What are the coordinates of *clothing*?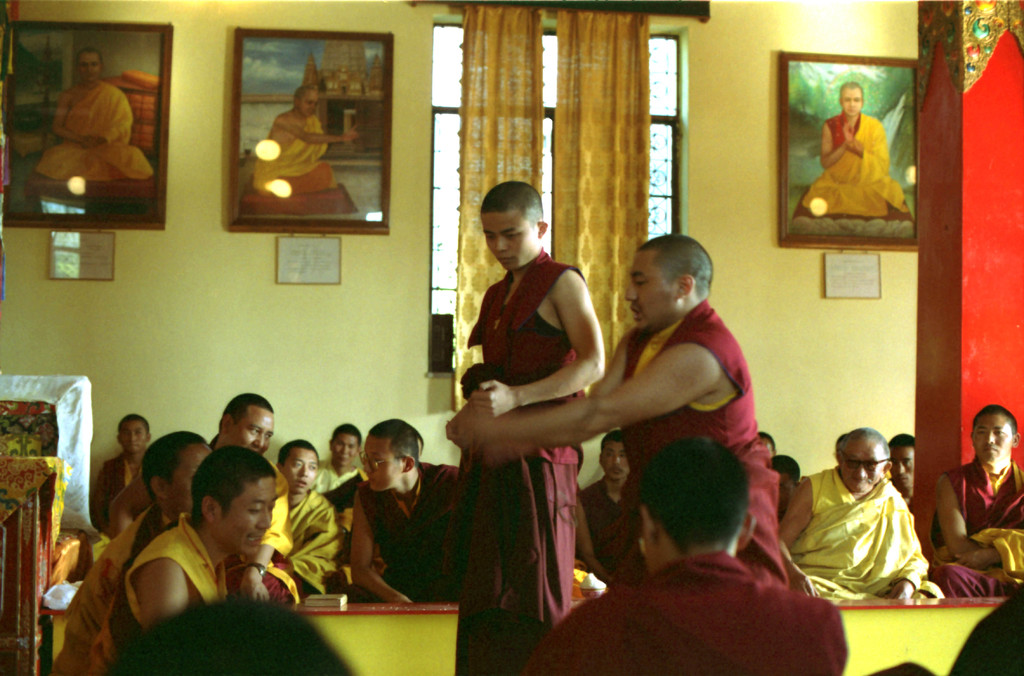
bbox=[625, 300, 792, 577].
